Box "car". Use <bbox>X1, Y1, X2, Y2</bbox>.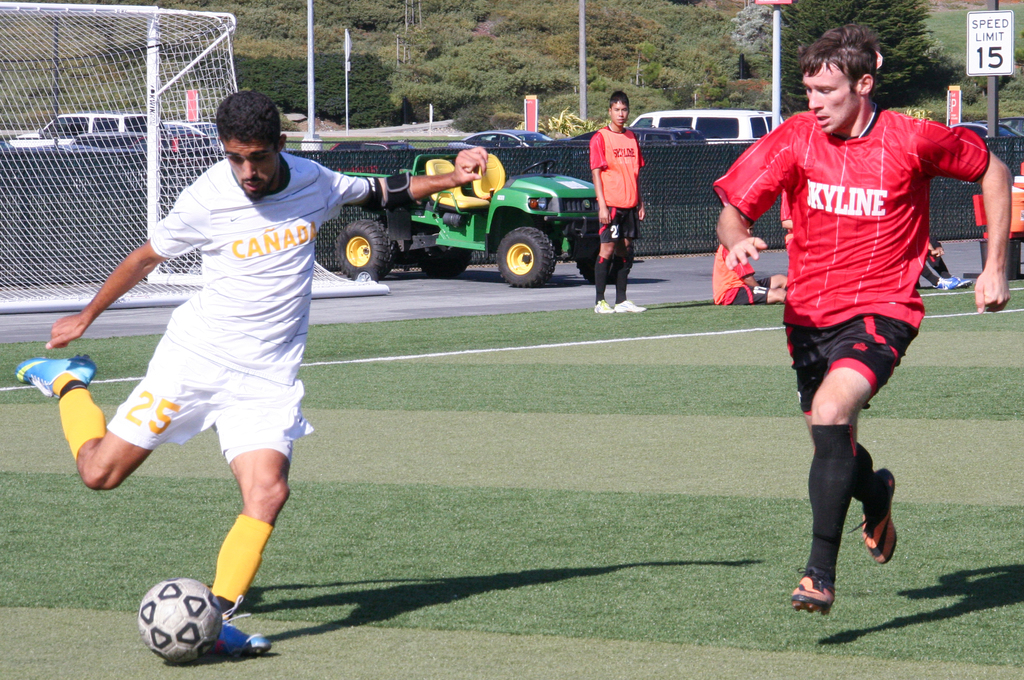
<bbox>134, 133, 212, 152</bbox>.
